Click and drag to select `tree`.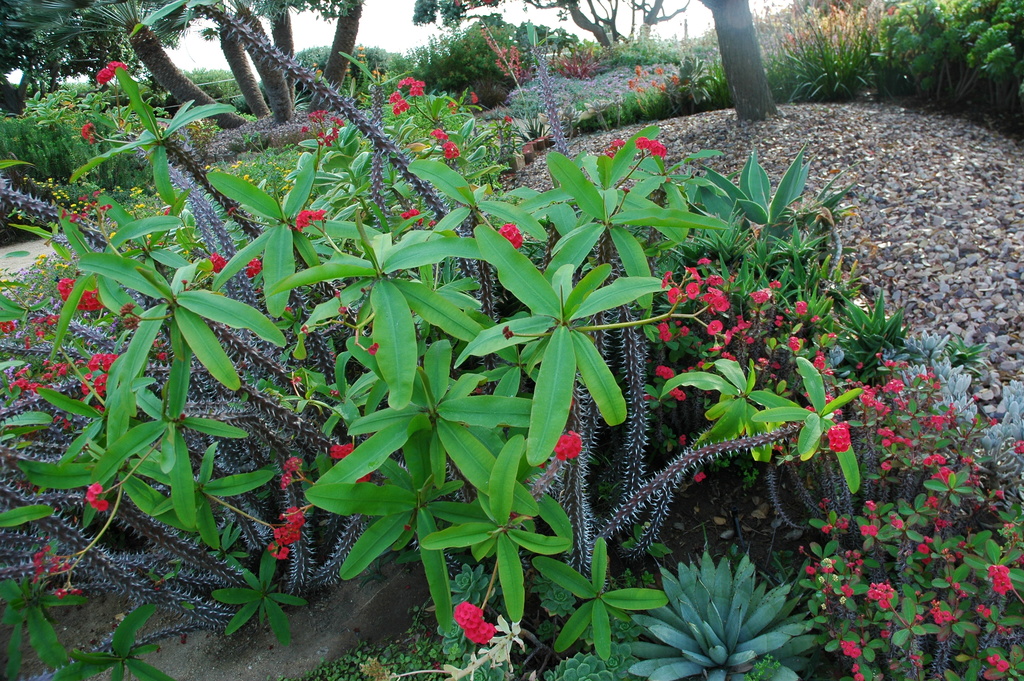
Selection: {"left": 0, "top": 0, "right": 187, "bottom": 108}.
